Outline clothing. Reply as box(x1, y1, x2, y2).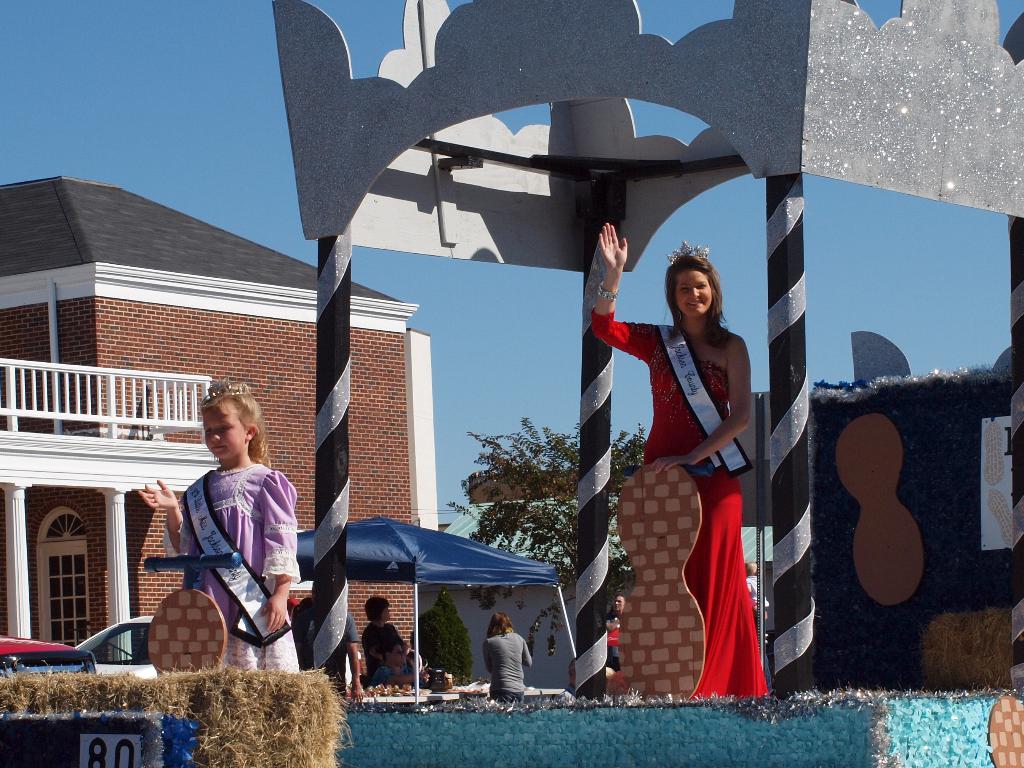
box(357, 616, 419, 668).
